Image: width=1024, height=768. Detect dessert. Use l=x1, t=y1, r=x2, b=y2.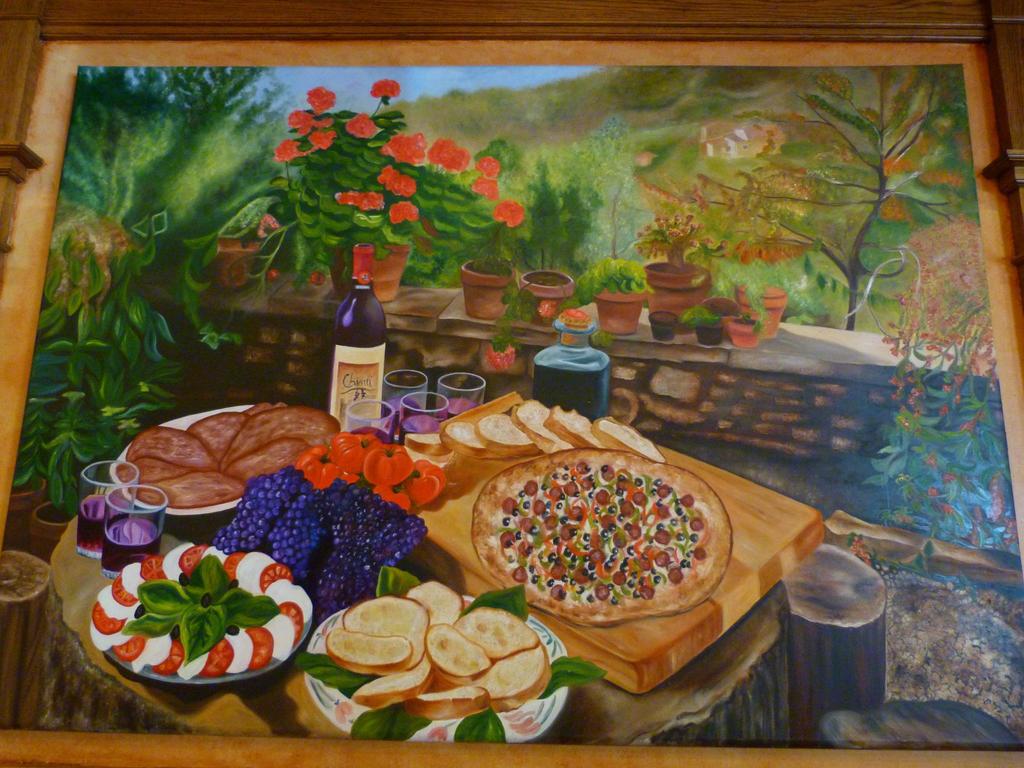
l=459, t=455, r=779, b=685.
